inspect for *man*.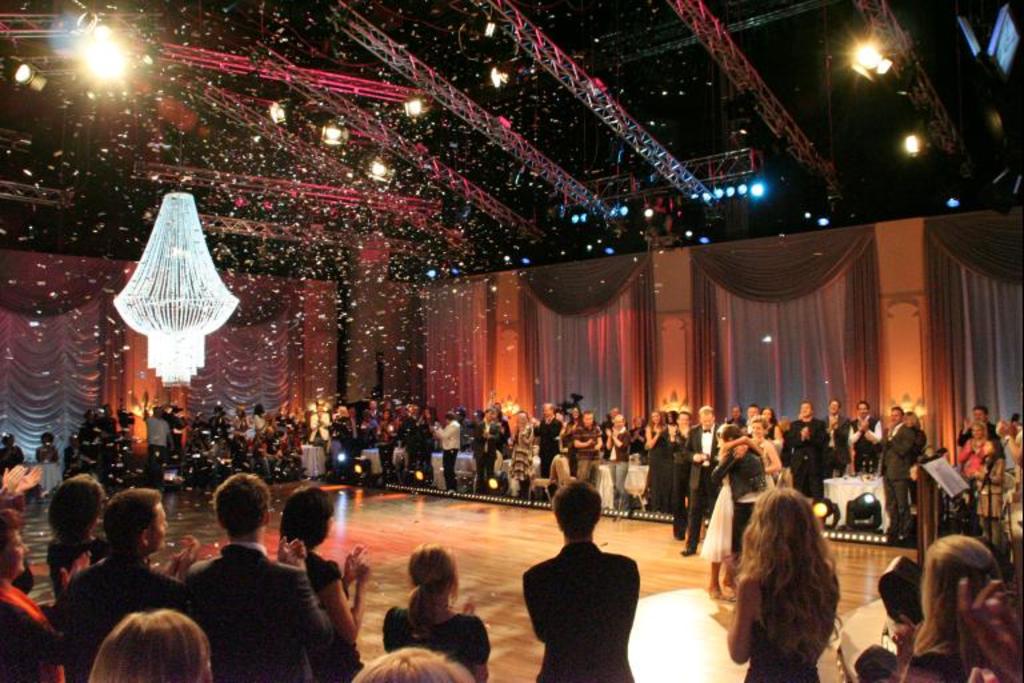
Inspection: crop(533, 402, 567, 478).
